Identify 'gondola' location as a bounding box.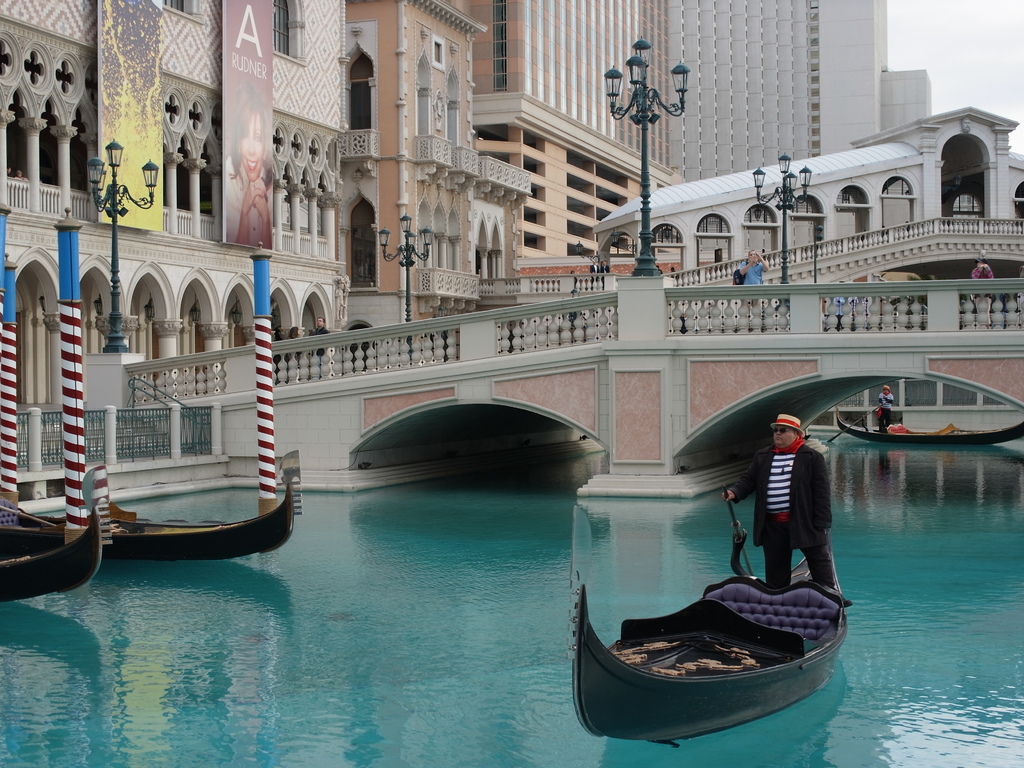
Rect(0, 477, 306, 563).
